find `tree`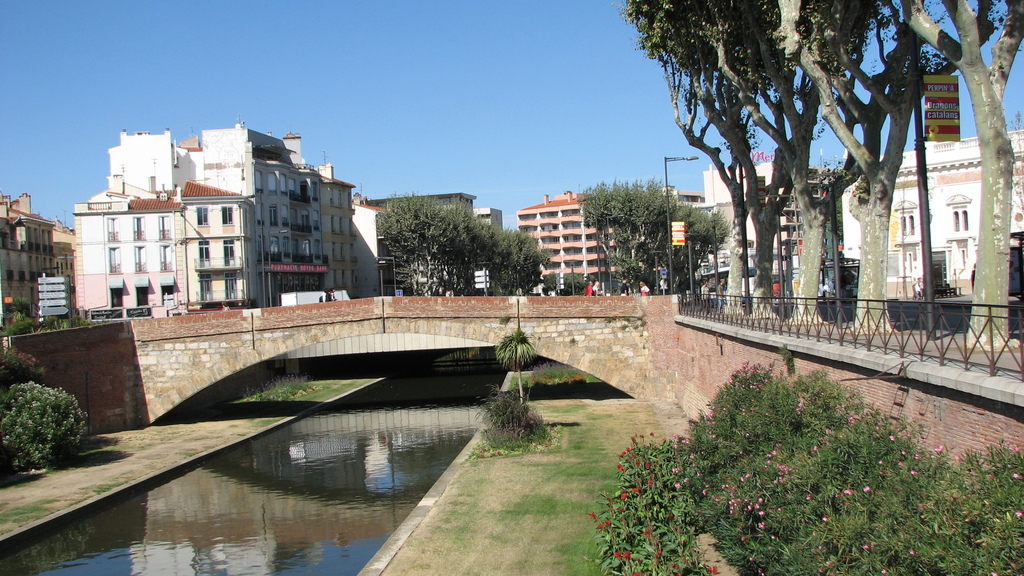
BBox(618, 0, 772, 331)
